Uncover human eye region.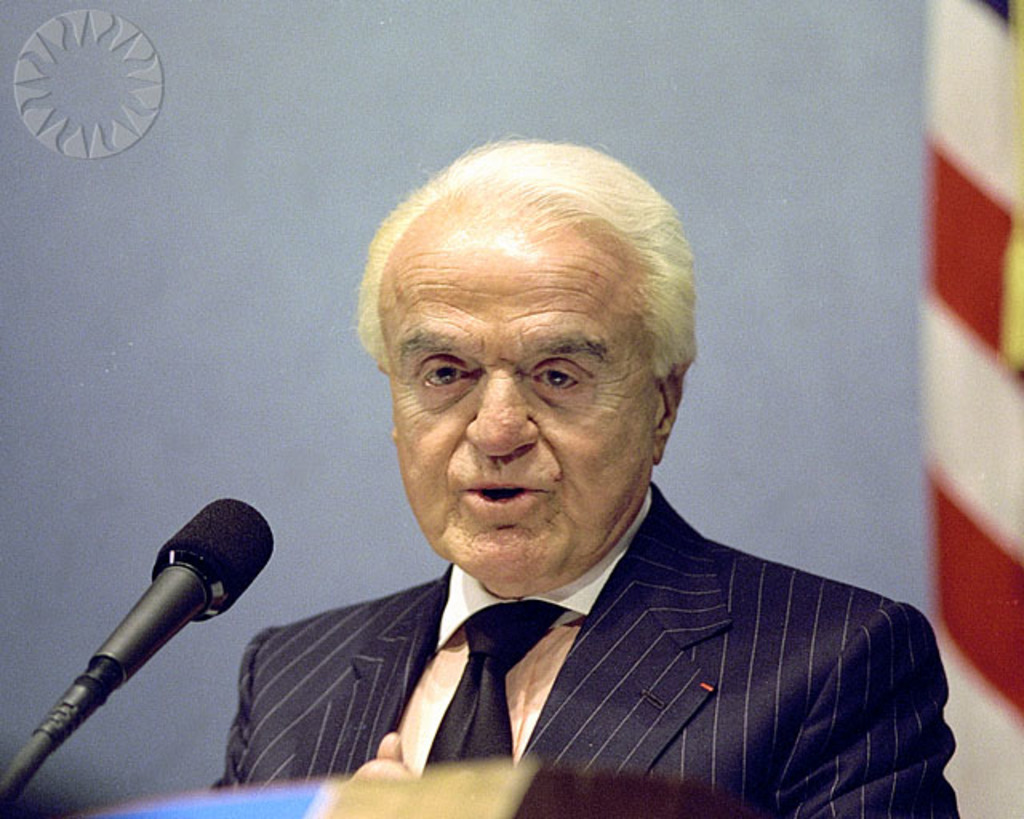
Uncovered: <region>414, 347, 480, 392</region>.
